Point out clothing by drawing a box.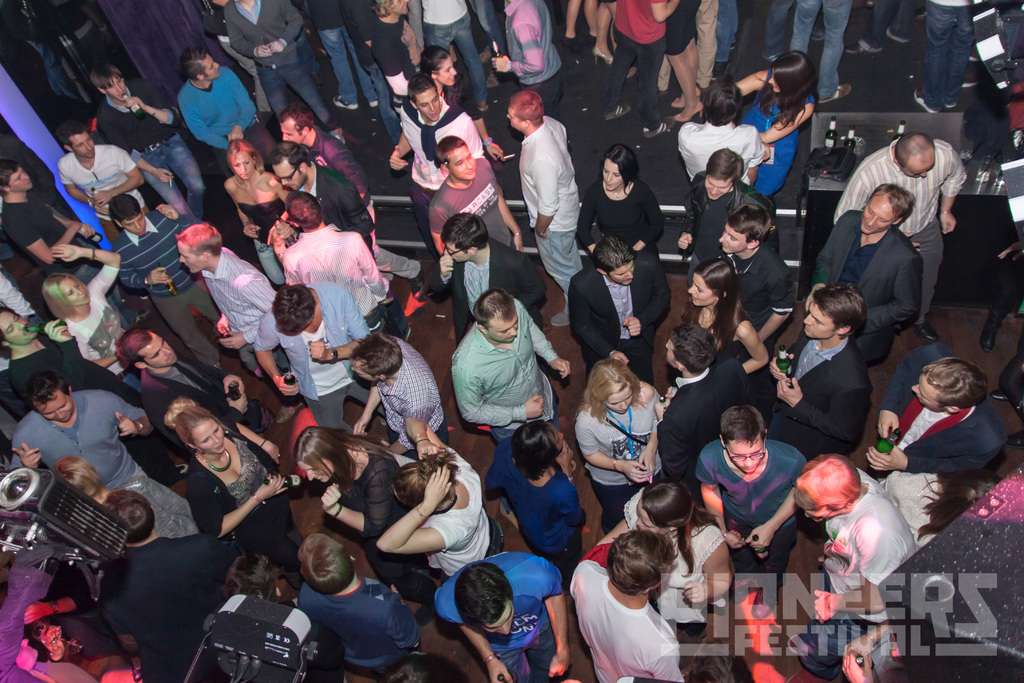
[x1=427, y1=156, x2=514, y2=249].
